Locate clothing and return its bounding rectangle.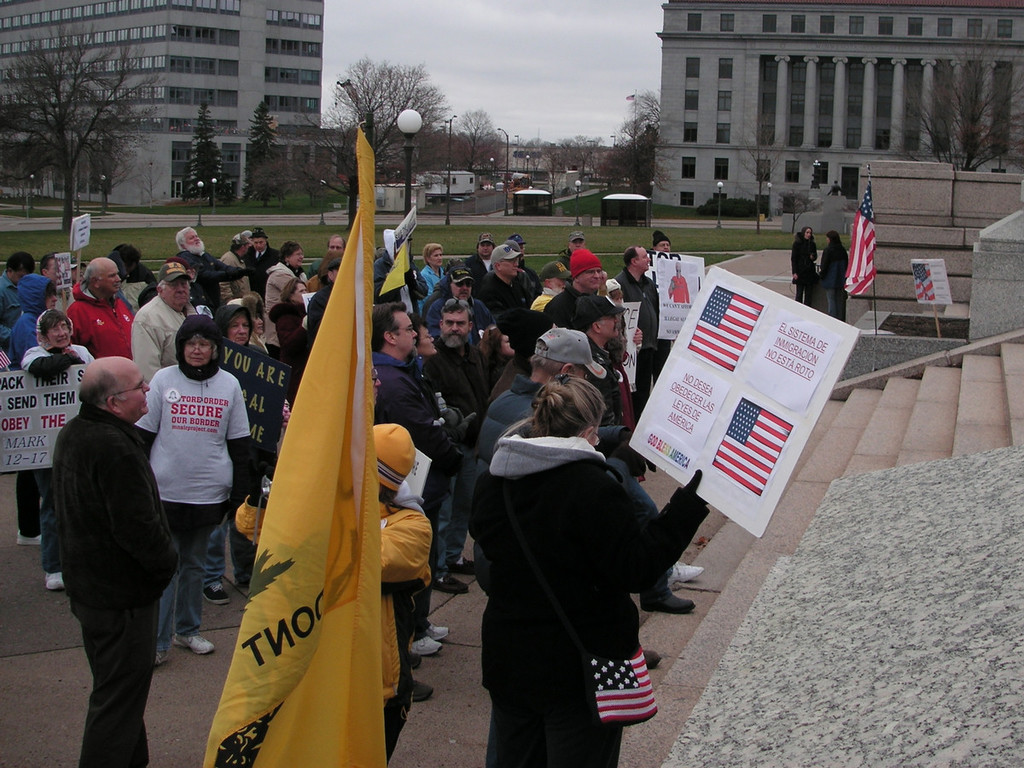
locate(69, 283, 138, 369).
